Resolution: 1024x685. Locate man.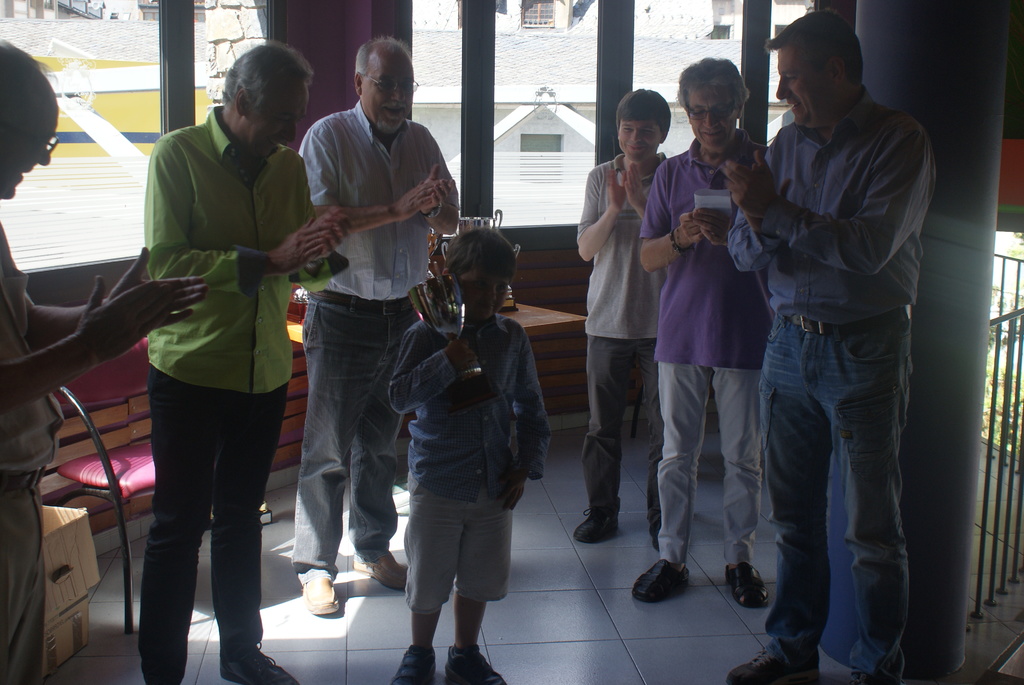
pyautogui.locateOnScreen(718, 8, 937, 684).
